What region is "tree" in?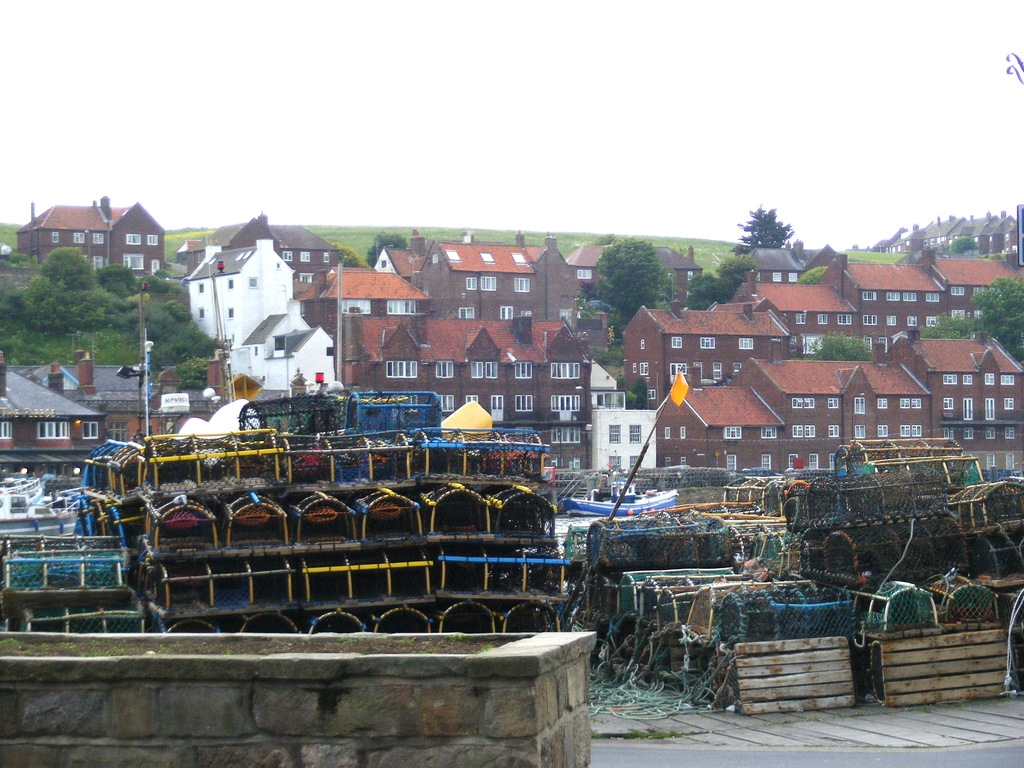
[912, 314, 968, 340].
